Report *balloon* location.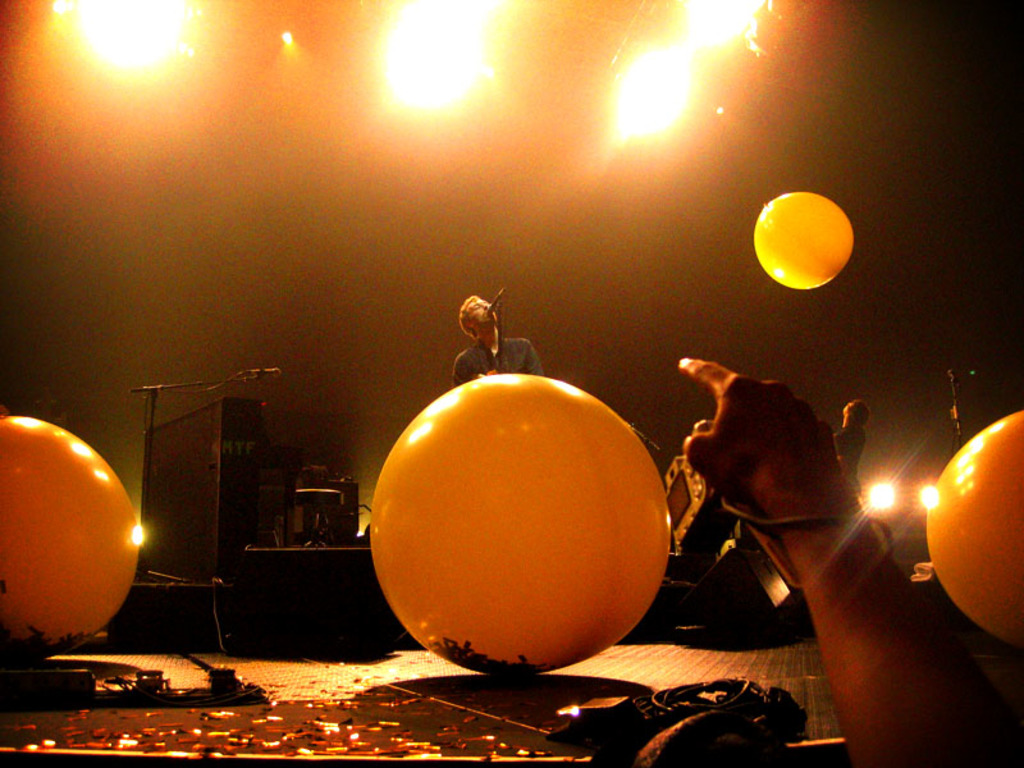
Report: {"x1": 0, "y1": 417, "x2": 140, "y2": 663}.
